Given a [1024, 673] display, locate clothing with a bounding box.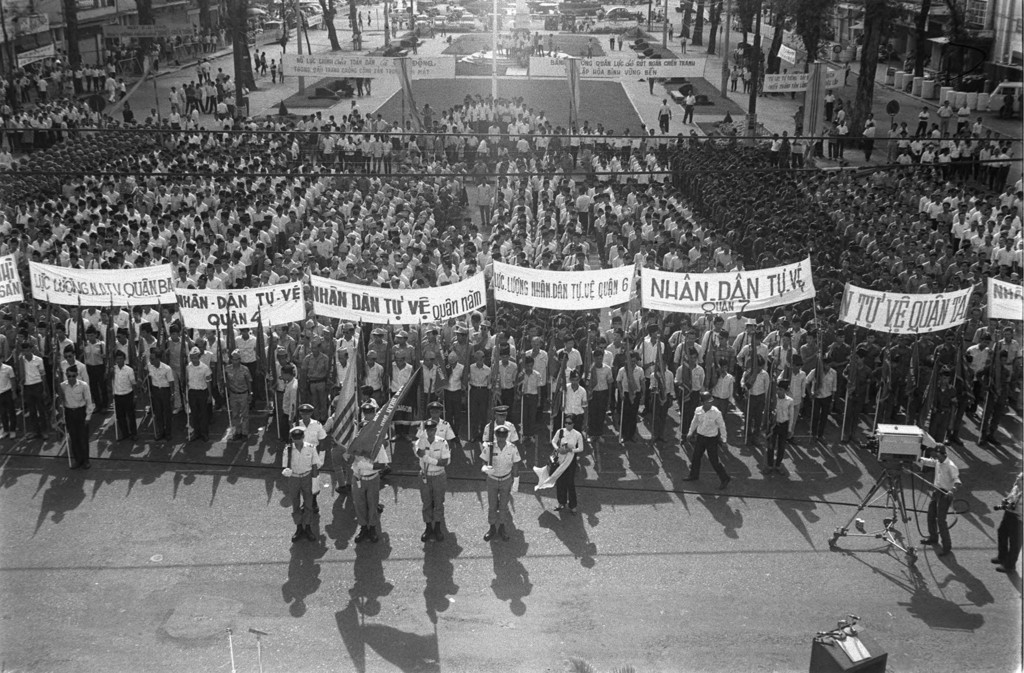
Located: Rect(527, 347, 557, 408).
